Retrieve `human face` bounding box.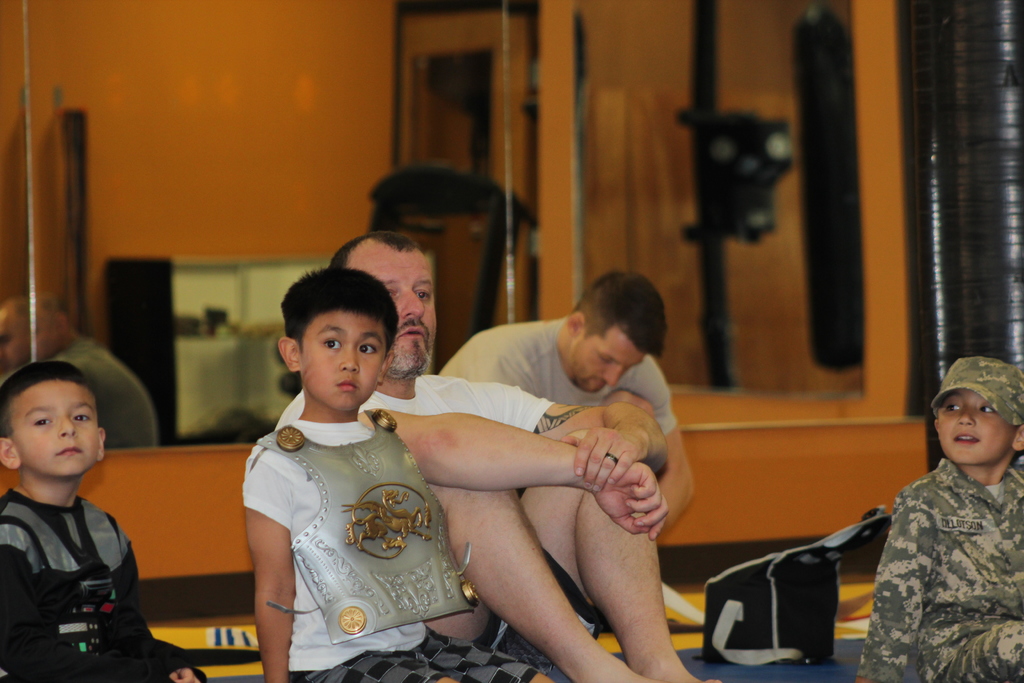
Bounding box: 11:383:100:478.
